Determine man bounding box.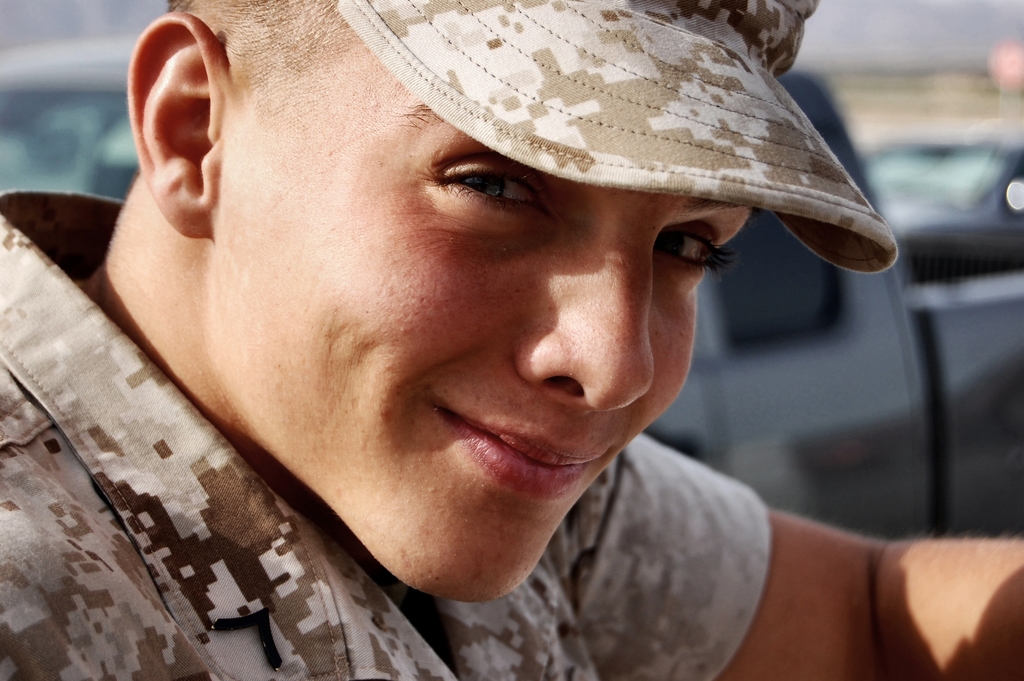
Determined: 37 19 962 679.
